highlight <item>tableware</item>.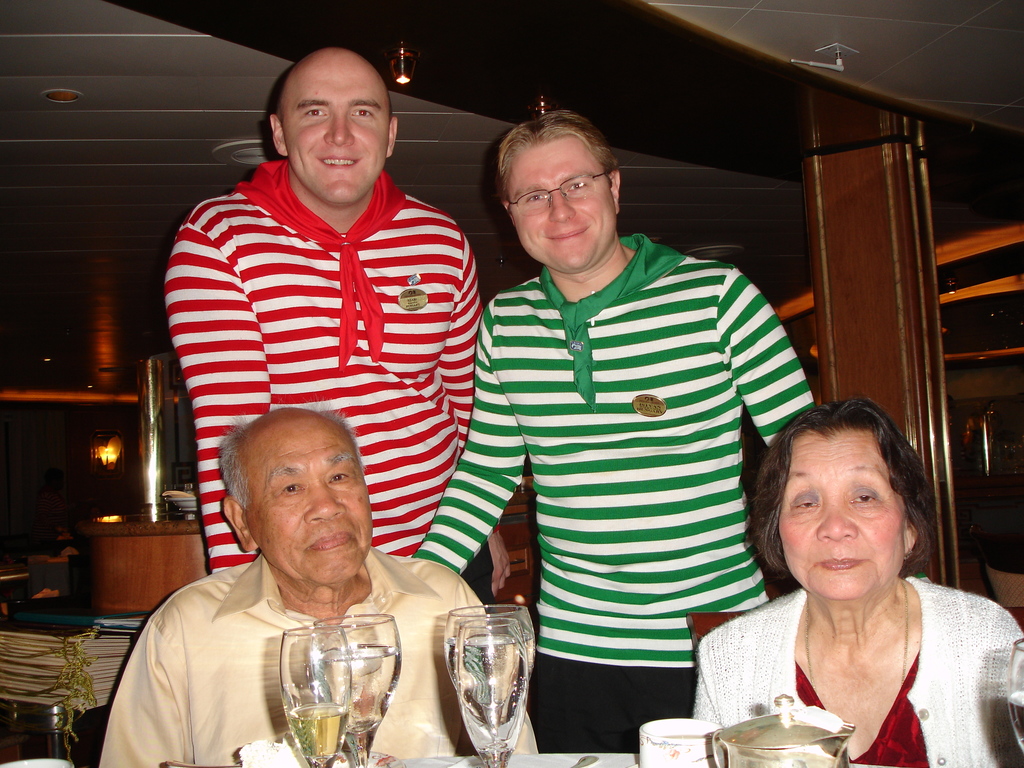
Highlighted region: <bbox>567, 753, 602, 767</bbox>.
